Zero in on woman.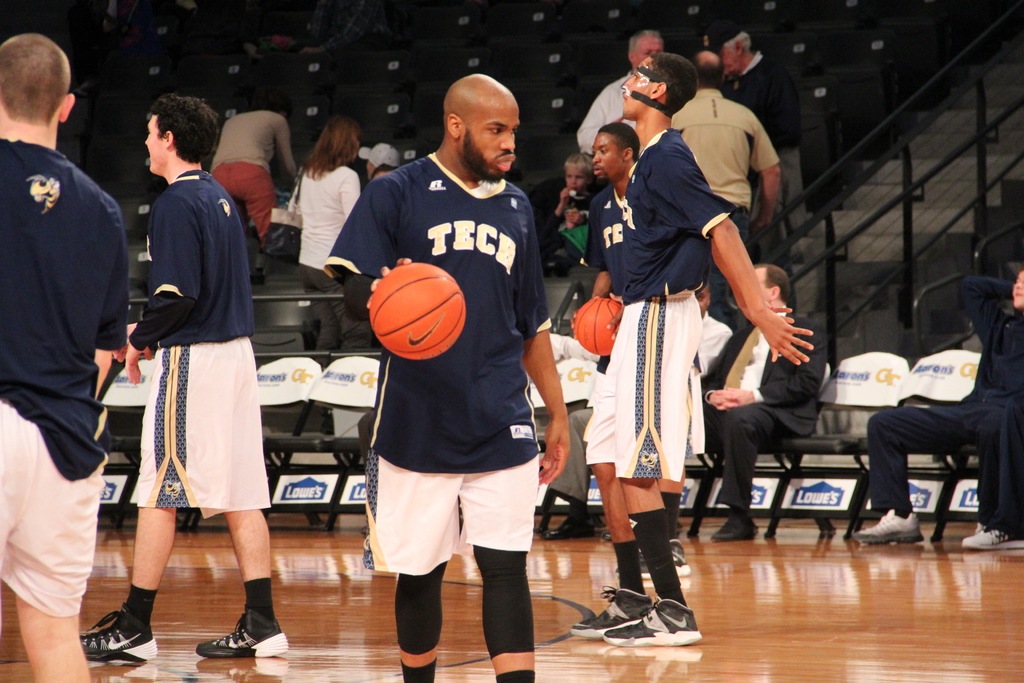
Zeroed in: (left=260, top=115, right=365, bottom=301).
